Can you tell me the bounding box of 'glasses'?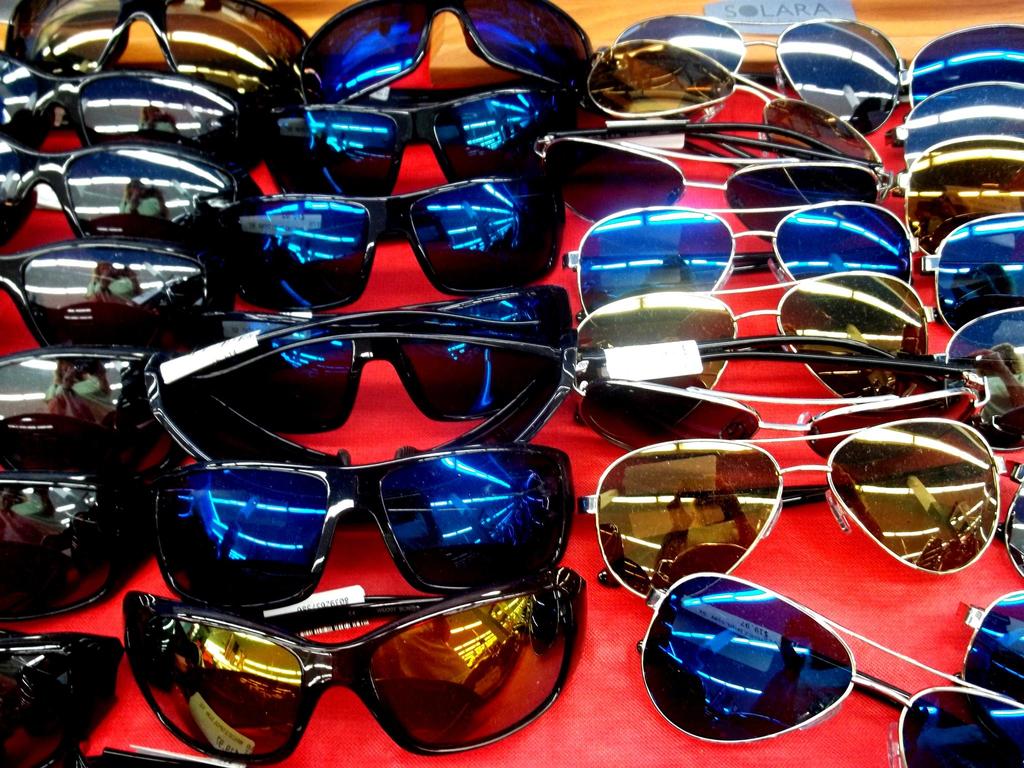
(left=0, top=463, right=152, bottom=628).
